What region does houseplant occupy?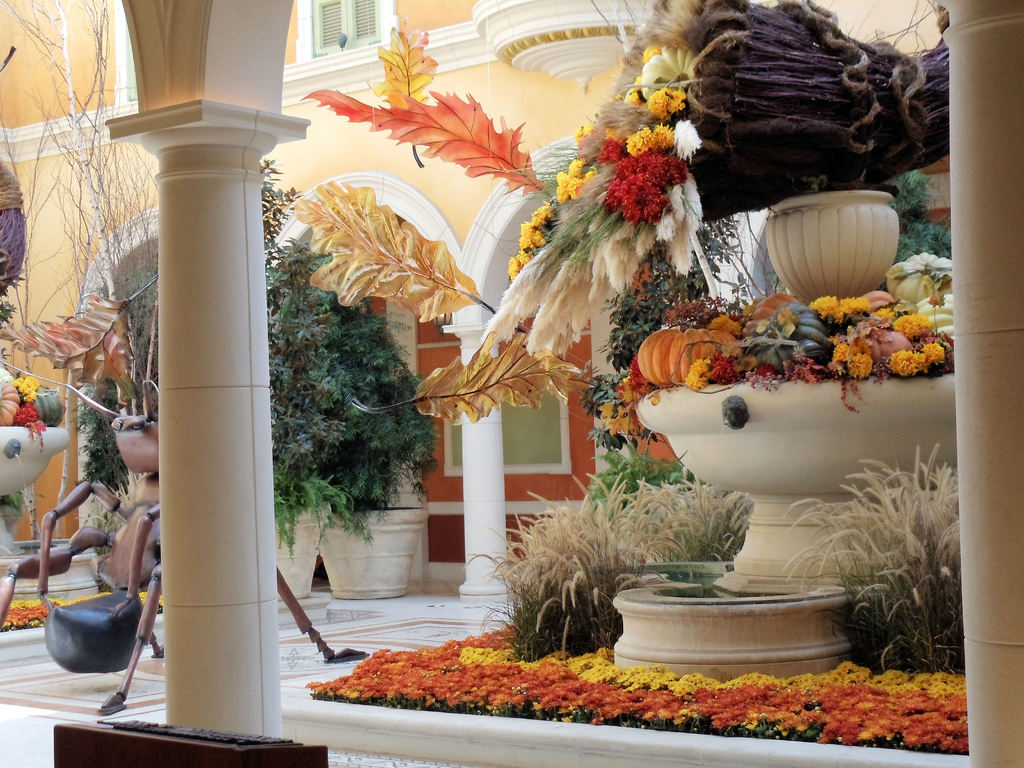
[left=273, top=444, right=380, bottom=604].
